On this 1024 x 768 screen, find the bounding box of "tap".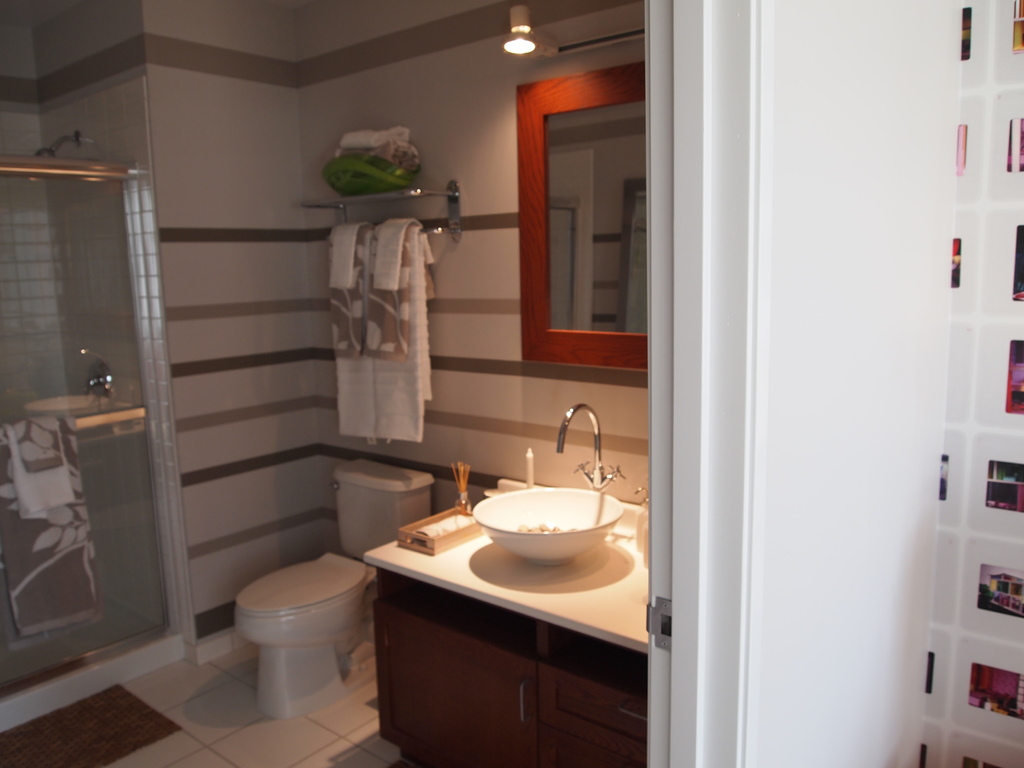
Bounding box: bbox=(556, 403, 625, 491).
